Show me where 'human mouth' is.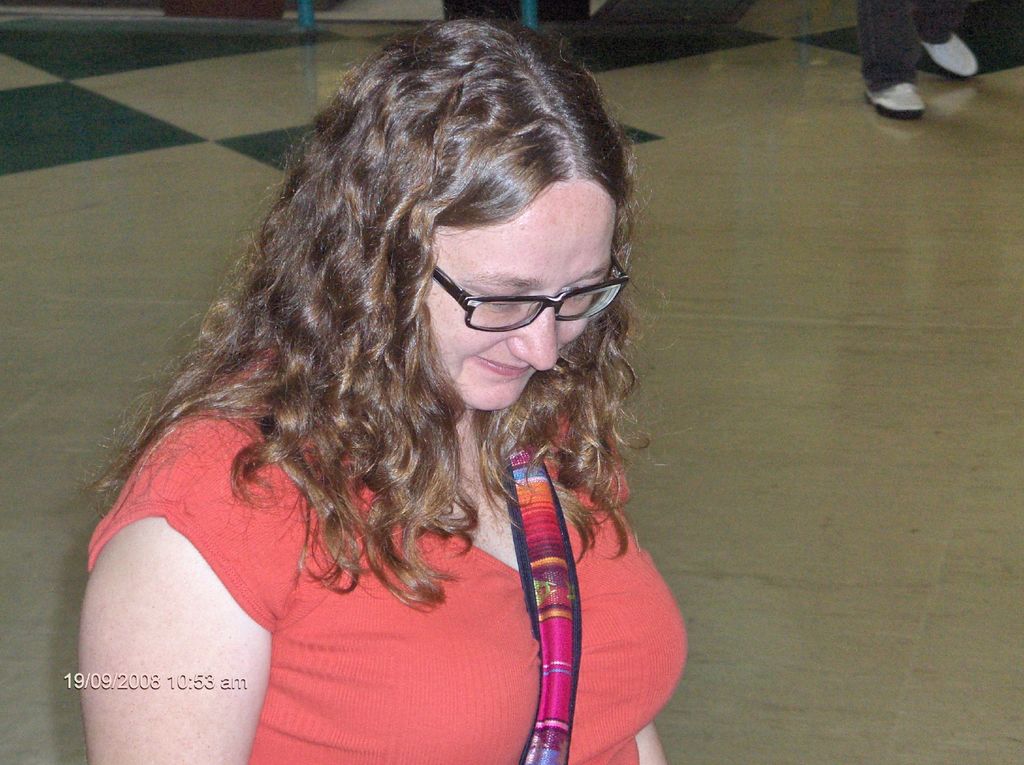
'human mouth' is at (left=468, top=359, right=535, bottom=382).
